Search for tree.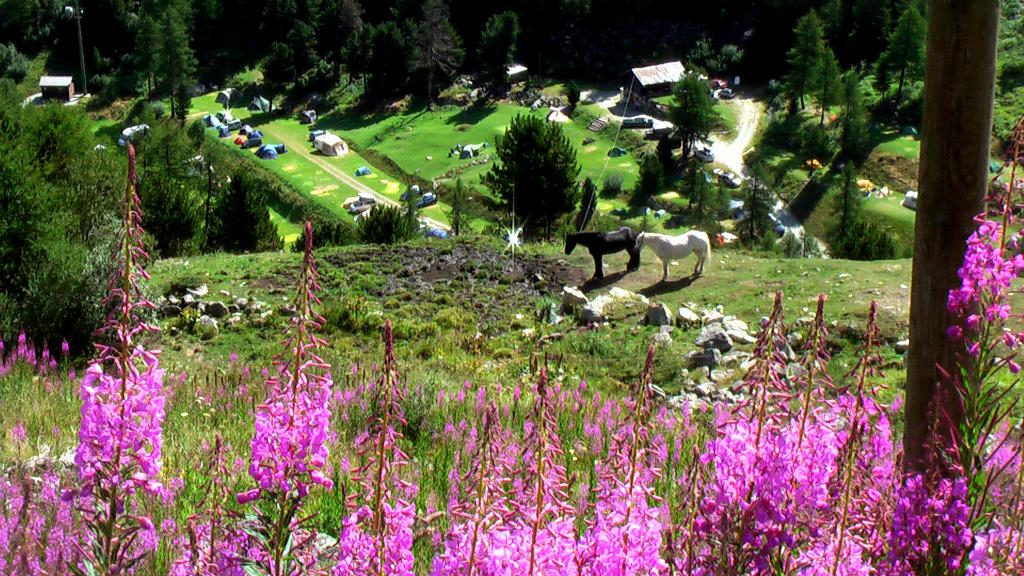
Found at locate(763, 212, 825, 259).
